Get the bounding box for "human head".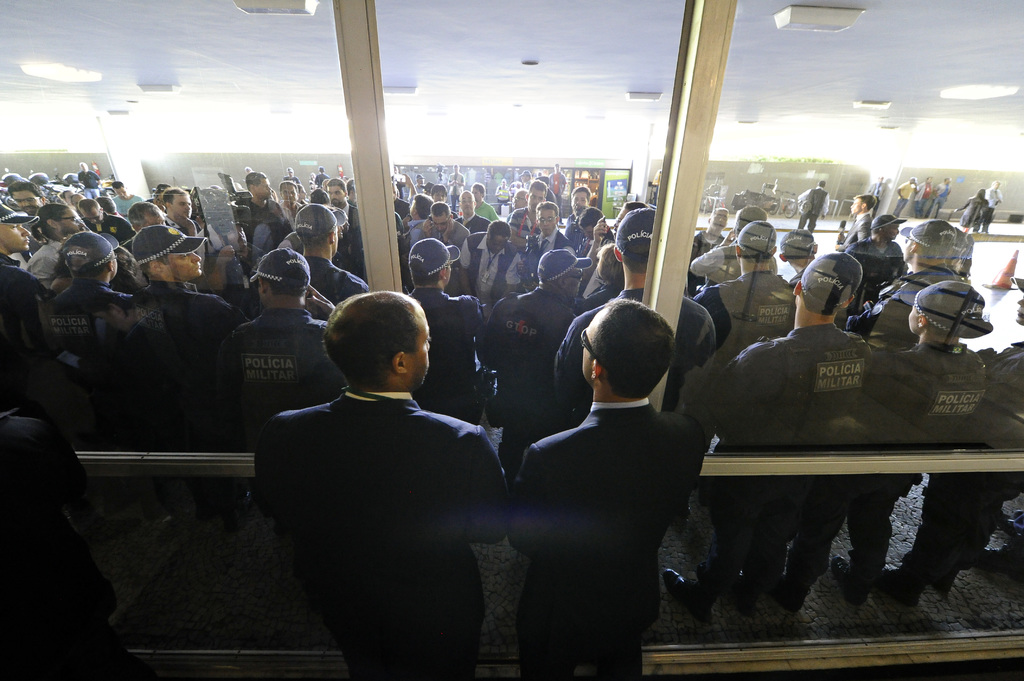
(x1=500, y1=179, x2=506, y2=185).
